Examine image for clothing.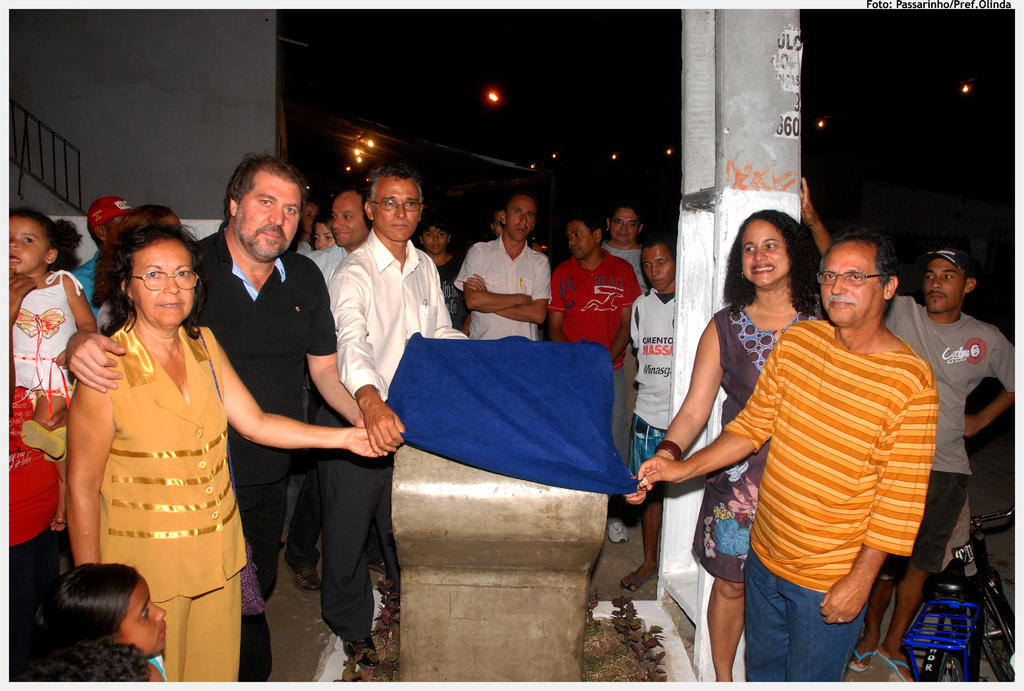
Examination result: {"x1": 90, "y1": 312, "x2": 245, "y2": 690}.
